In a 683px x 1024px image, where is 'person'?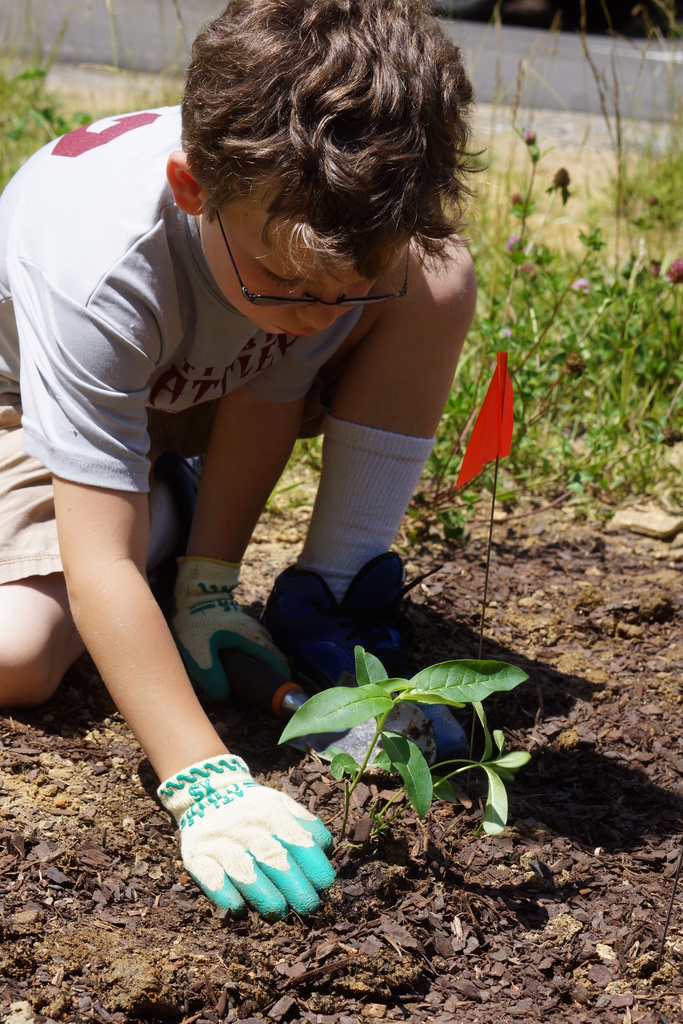
(x1=26, y1=0, x2=504, y2=908).
